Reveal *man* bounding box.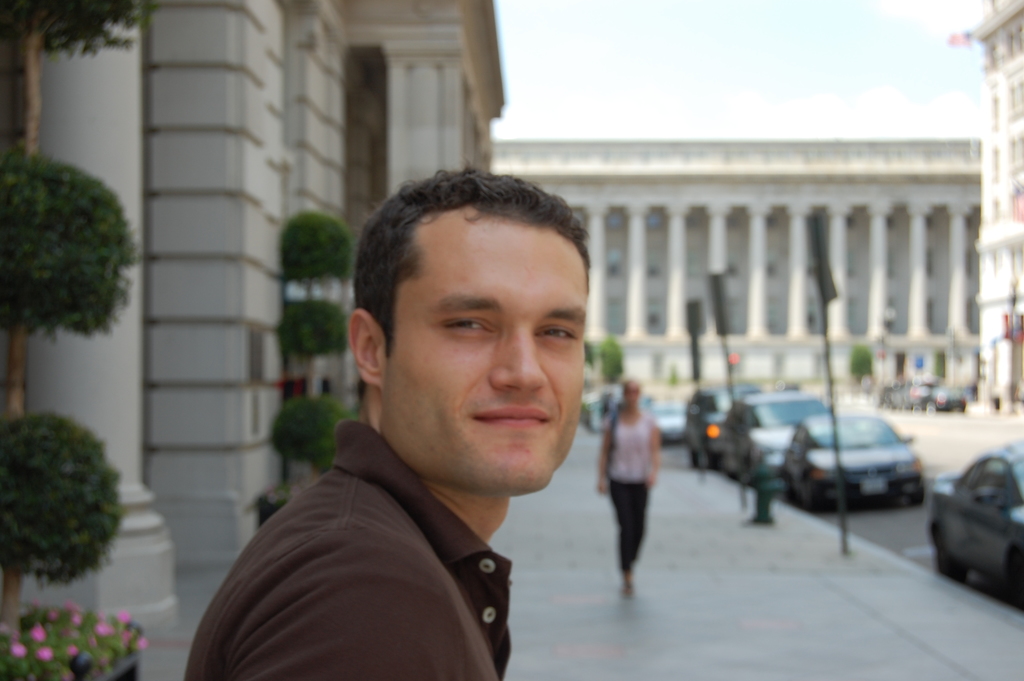
Revealed: bbox(185, 165, 595, 680).
